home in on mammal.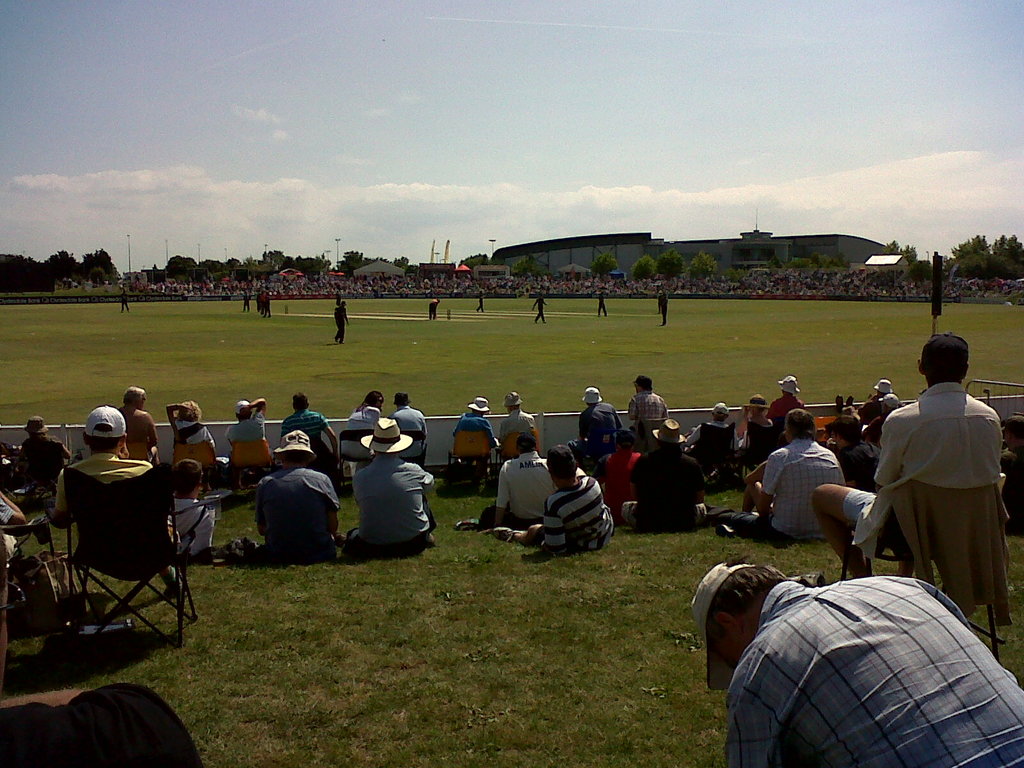
Homed in at pyautogui.locateOnScreen(262, 297, 274, 321).
